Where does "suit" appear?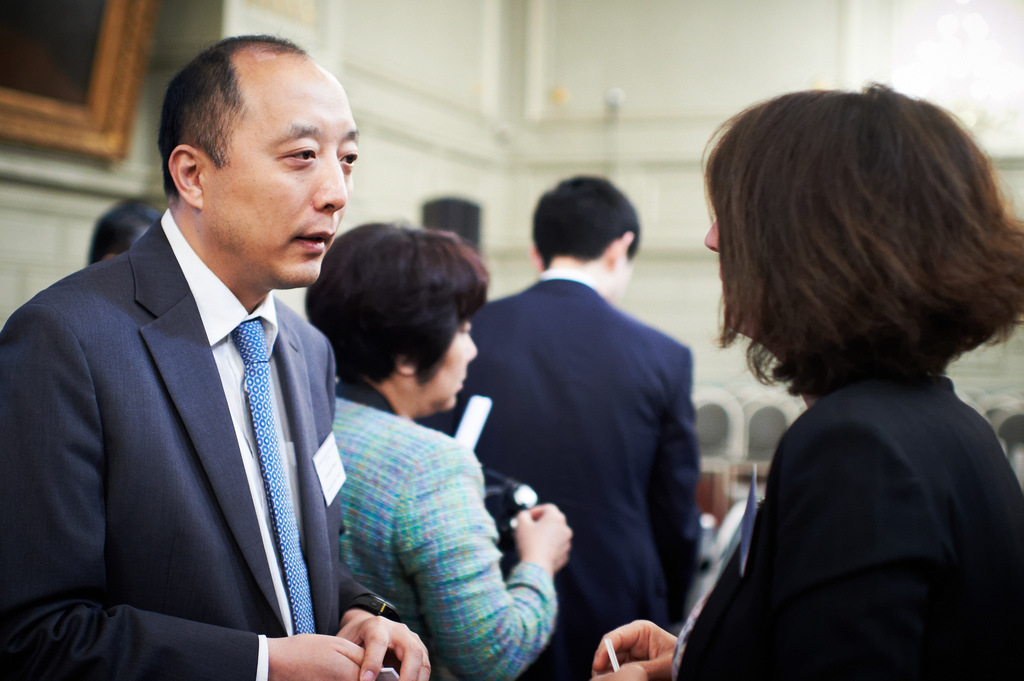
Appears at box(19, 126, 374, 677).
